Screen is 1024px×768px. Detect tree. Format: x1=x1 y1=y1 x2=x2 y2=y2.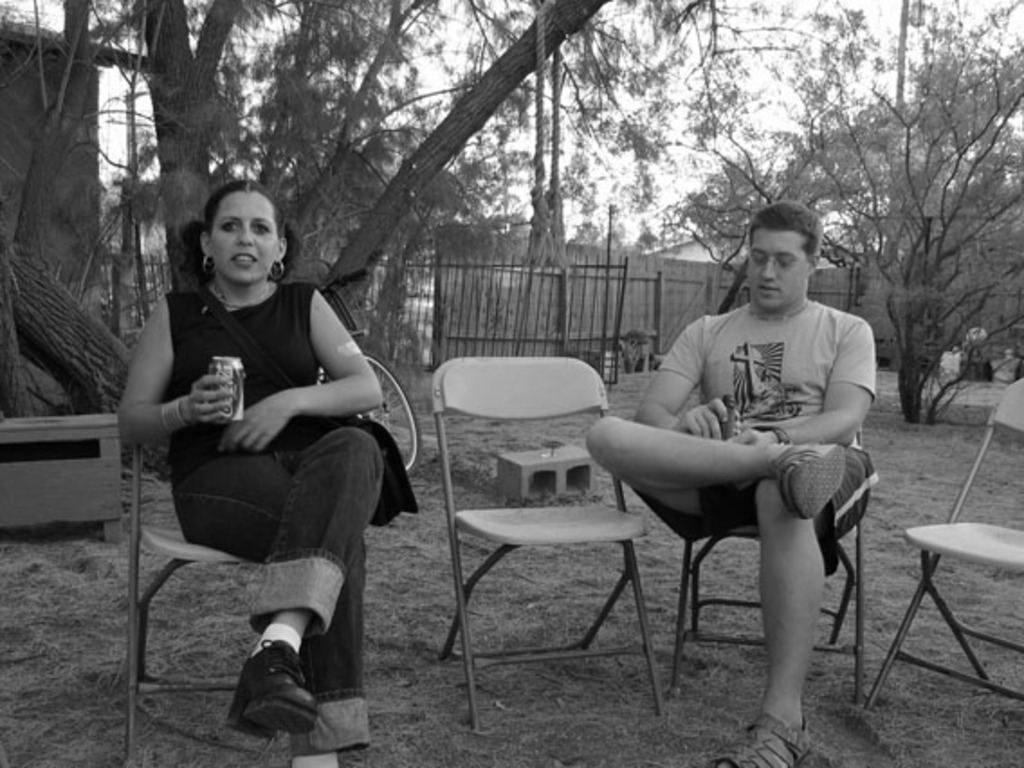
x1=820 y1=29 x2=1004 y2=416.
